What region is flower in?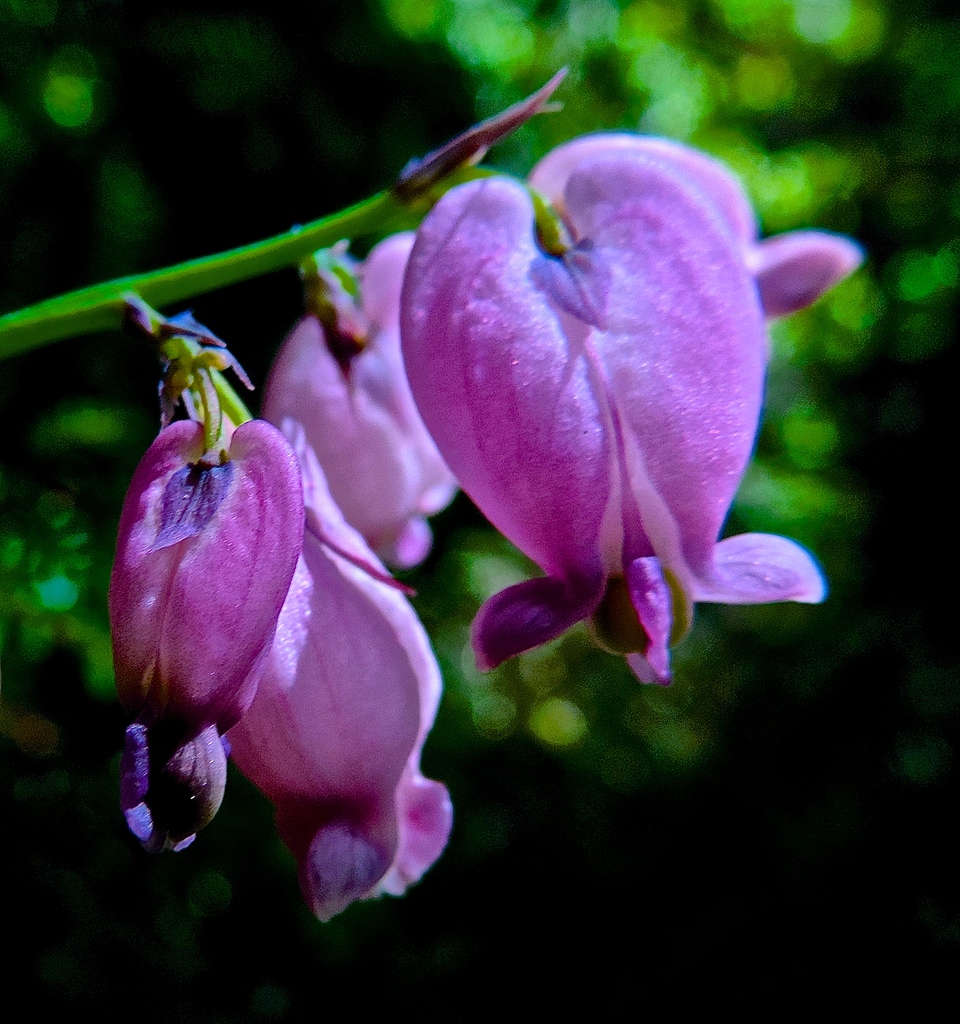
358 124 867 676.
